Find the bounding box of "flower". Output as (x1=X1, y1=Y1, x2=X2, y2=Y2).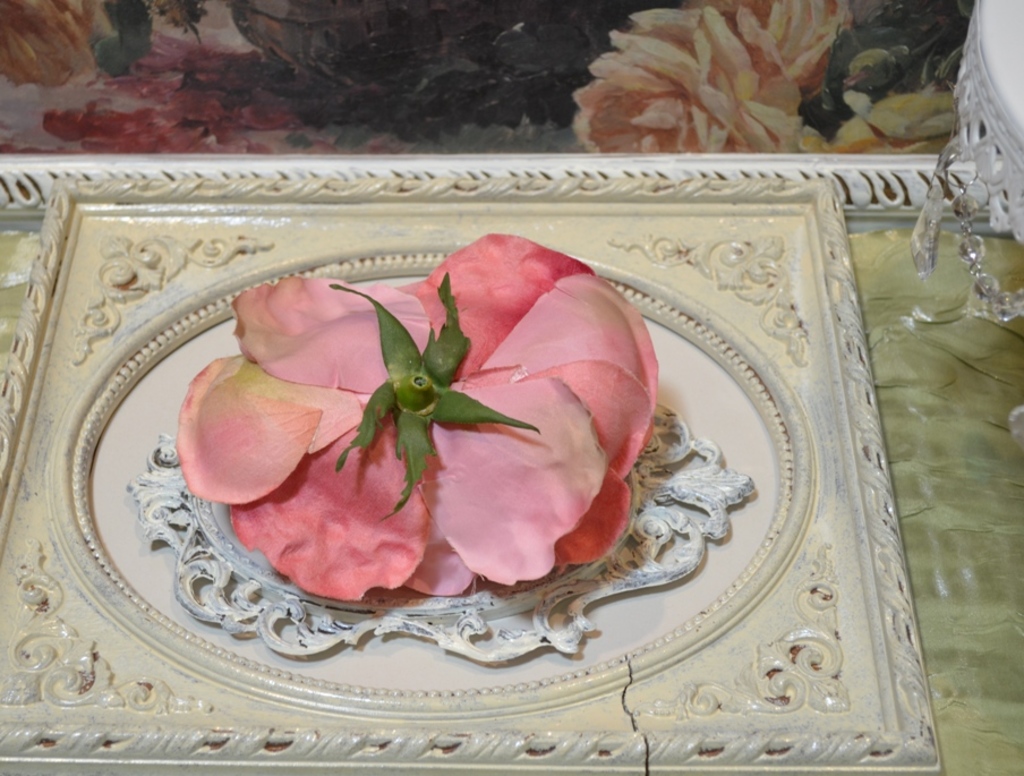
(x1=548, y1=5, x2=864, y2=147).
